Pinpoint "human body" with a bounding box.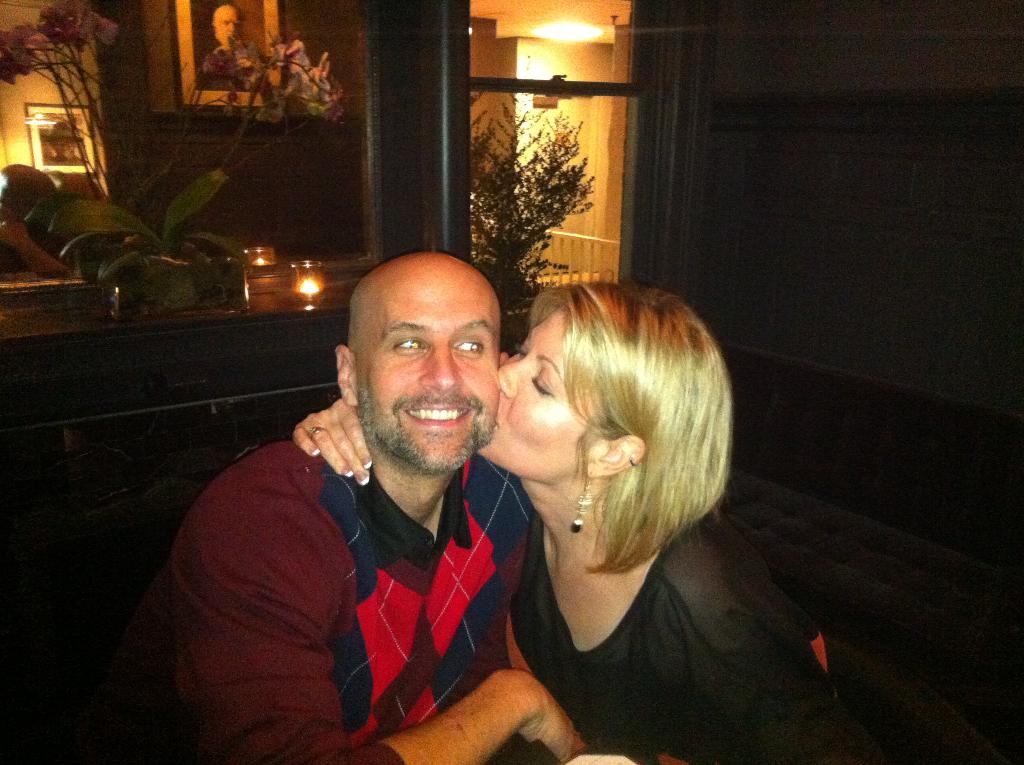
bbox(295, 281, 835, 764).
